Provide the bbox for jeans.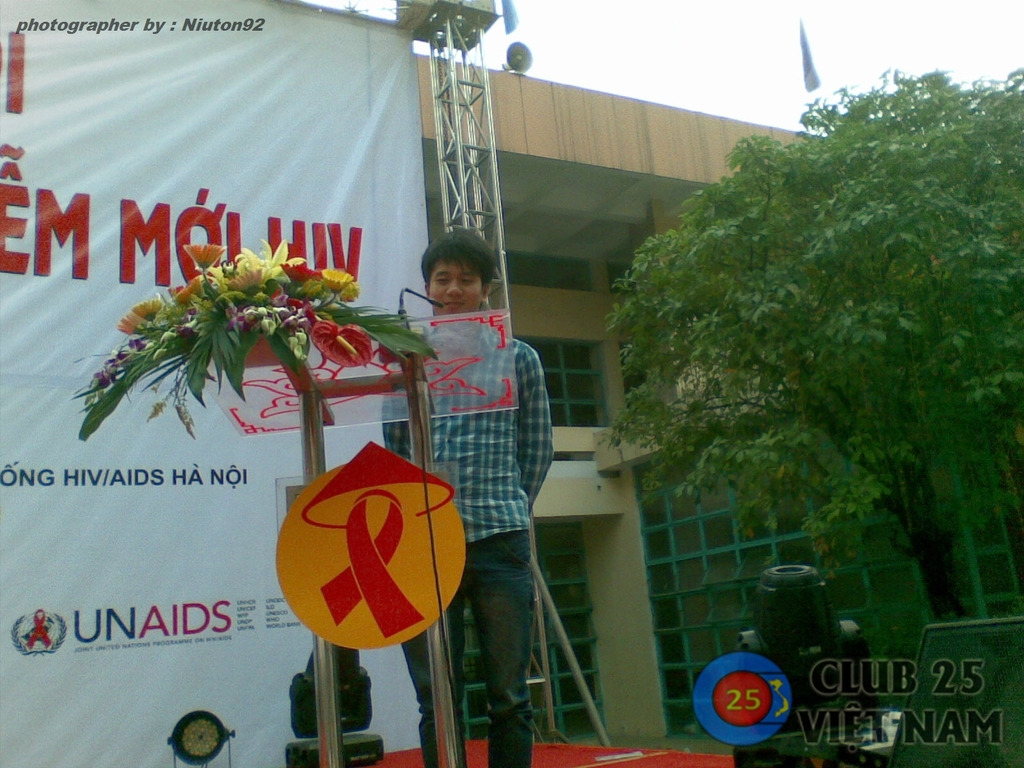
x1=412 y1=530 x2=535 y2=767.
